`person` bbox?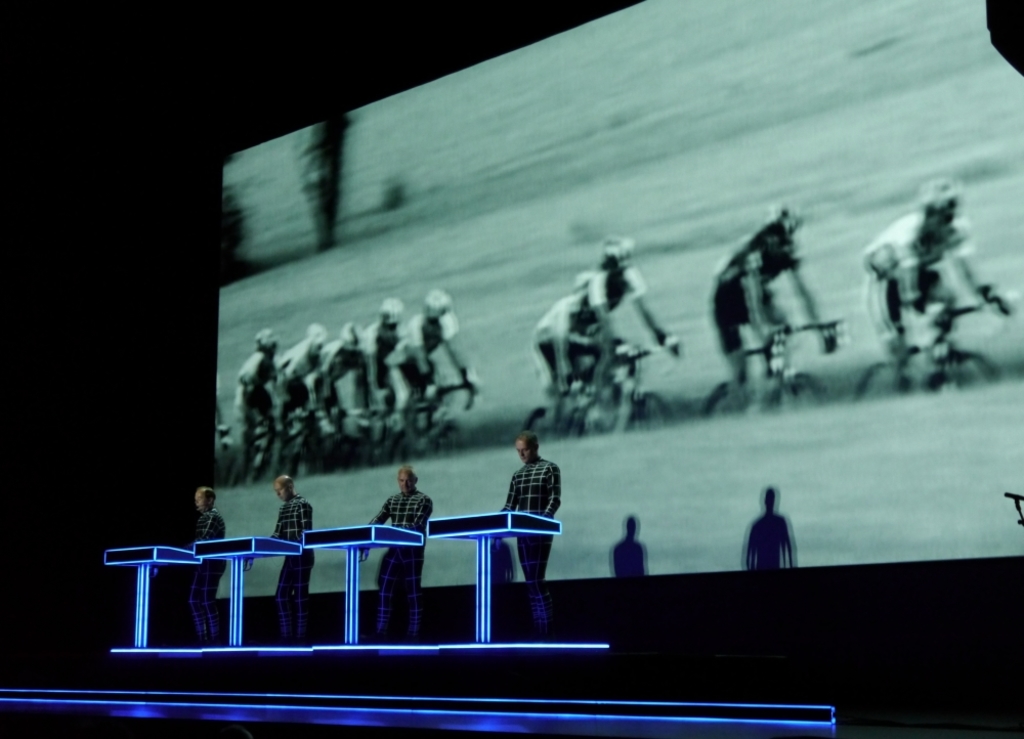
crop(268, 474, 316, 645)
